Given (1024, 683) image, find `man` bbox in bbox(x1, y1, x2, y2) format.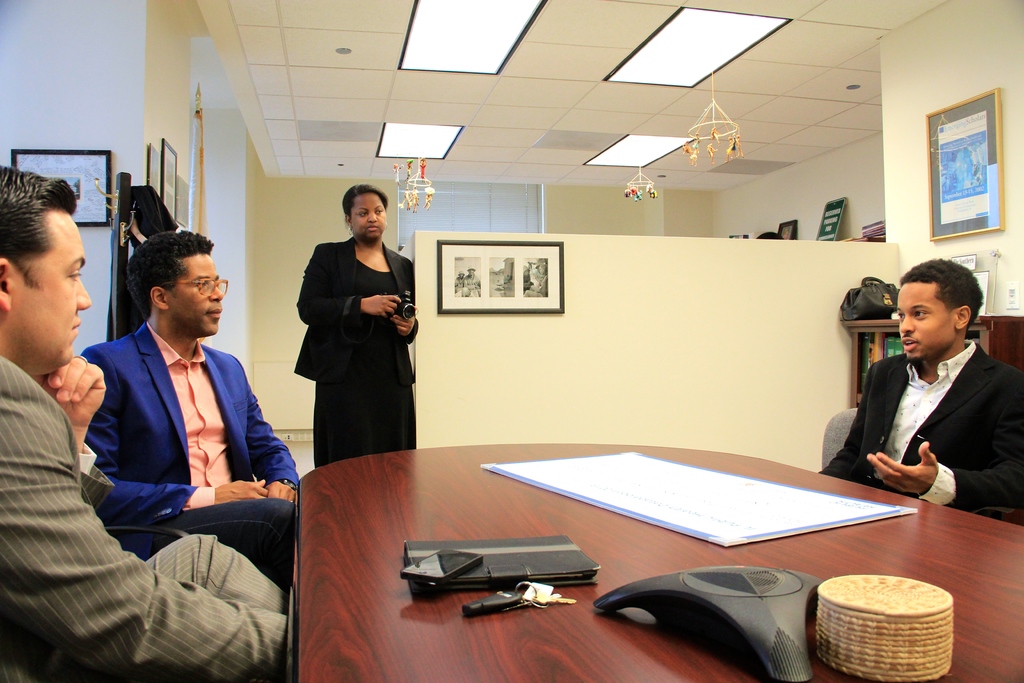
bbox(0, 163, 290, 682).
